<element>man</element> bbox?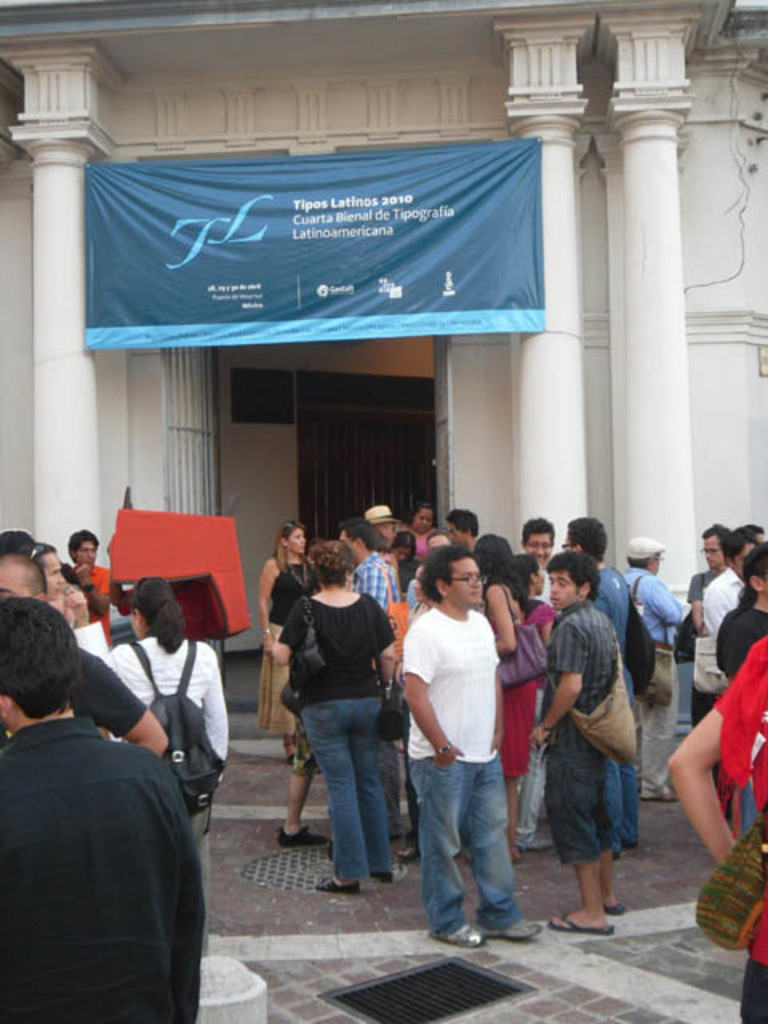
<box>30,541,67,595</box>
